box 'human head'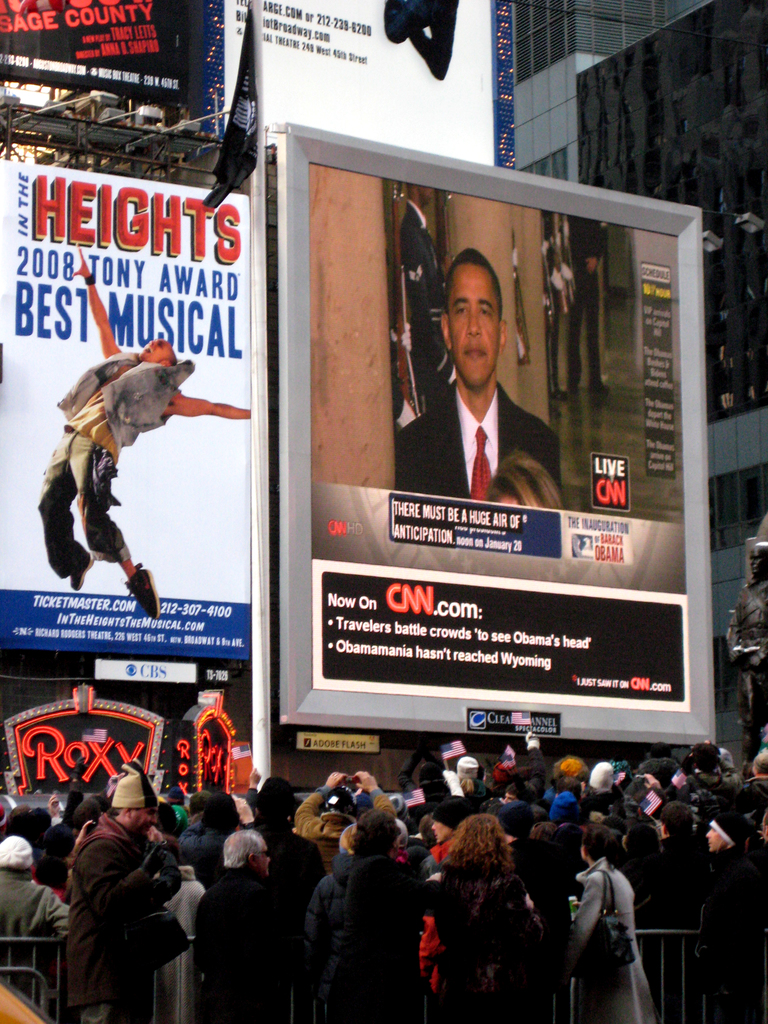
(551,785,575,818)
